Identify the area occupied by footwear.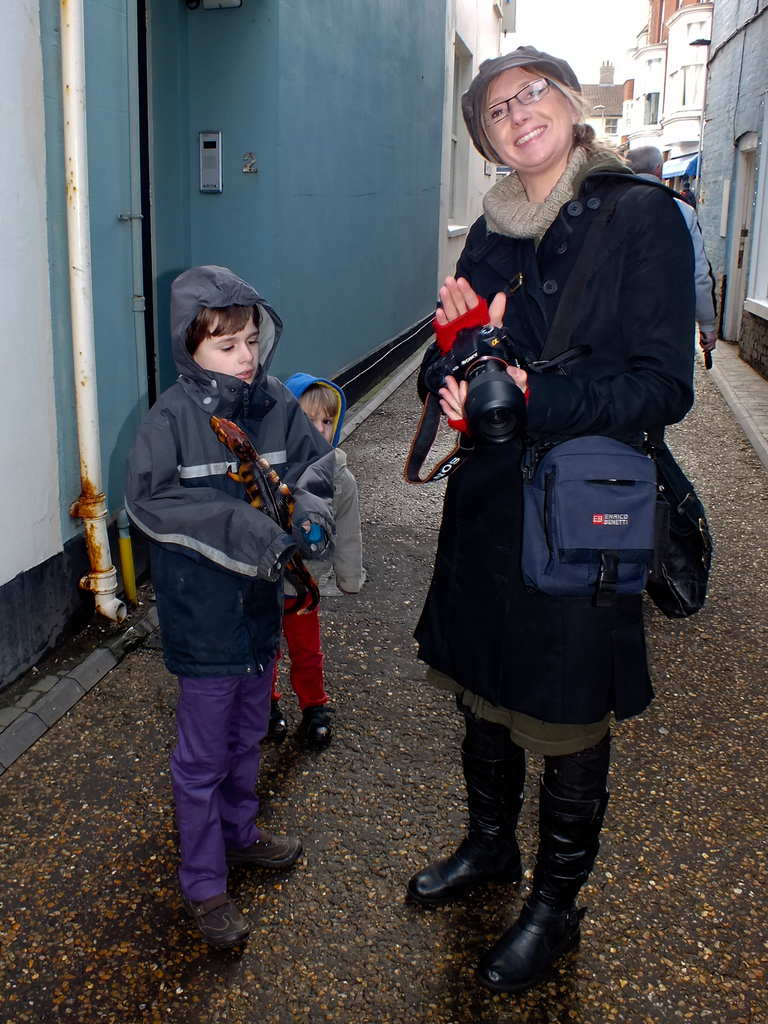
Area: region(188, 902, 263, 953).
